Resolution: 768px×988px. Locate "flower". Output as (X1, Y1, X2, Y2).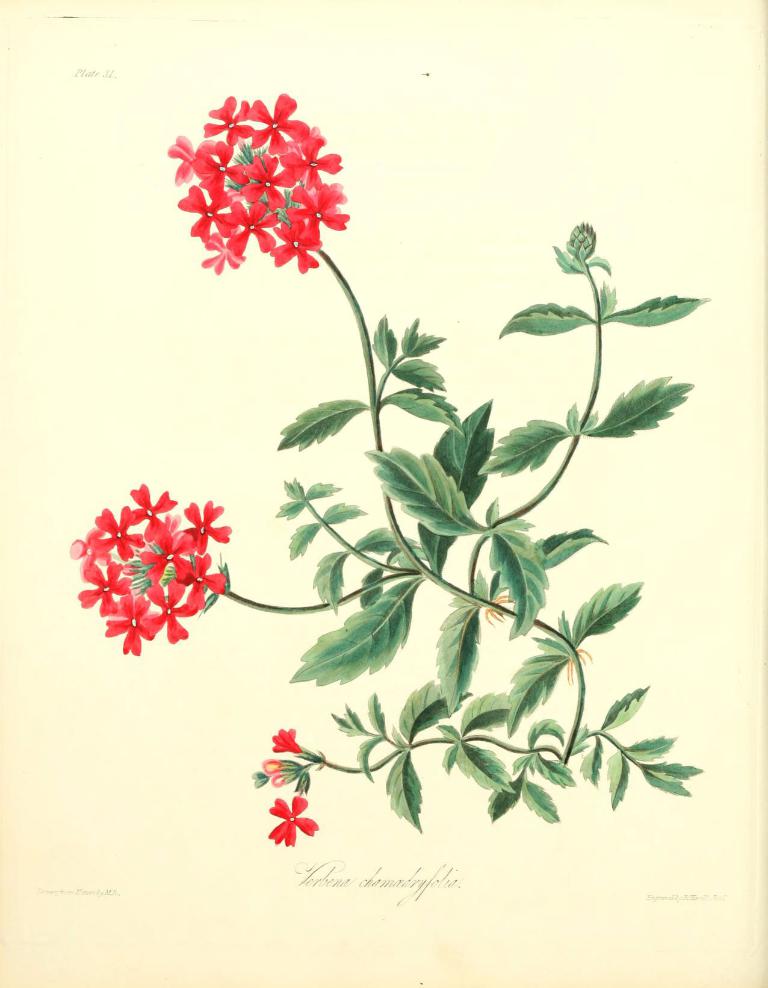
(262, 796, 315, 852).
